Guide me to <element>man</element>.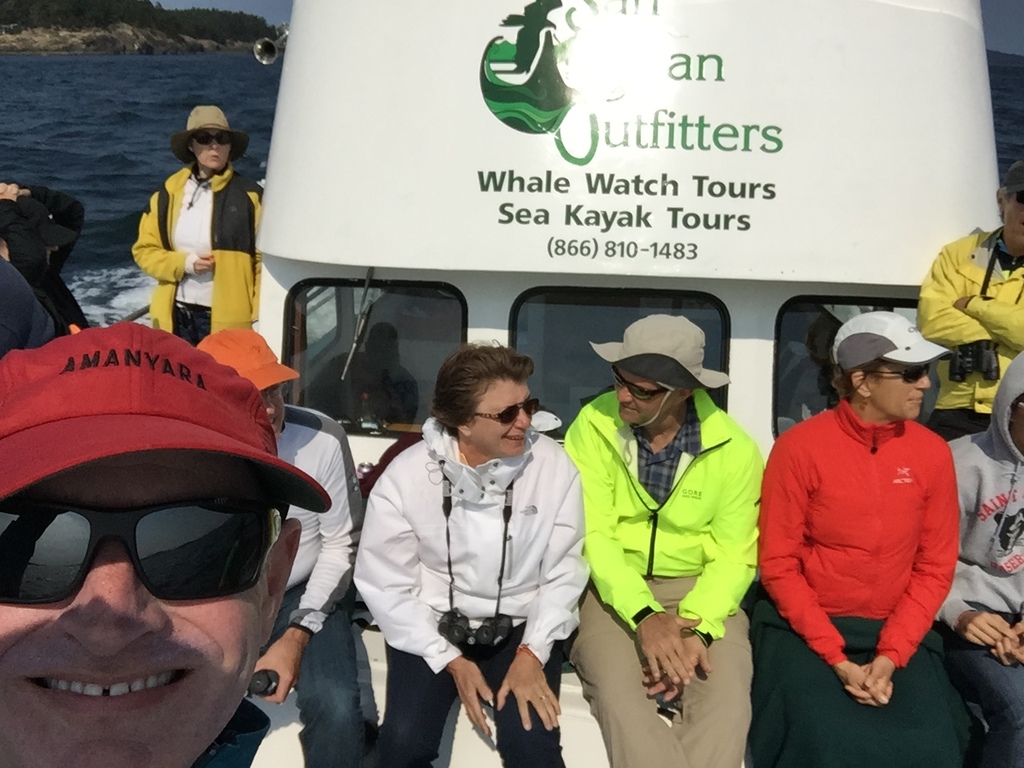
Guidance: {"left": 0, "top": 319, "right": 330, "bottom": 767}.
